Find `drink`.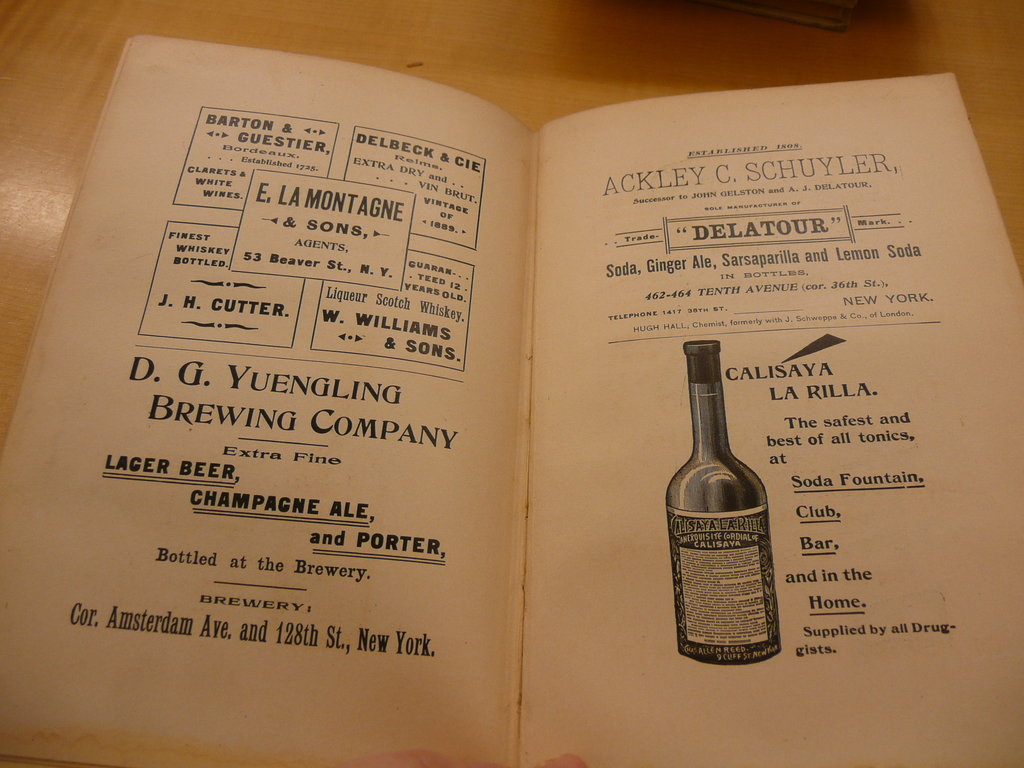
[665, 353, 785, 682].
